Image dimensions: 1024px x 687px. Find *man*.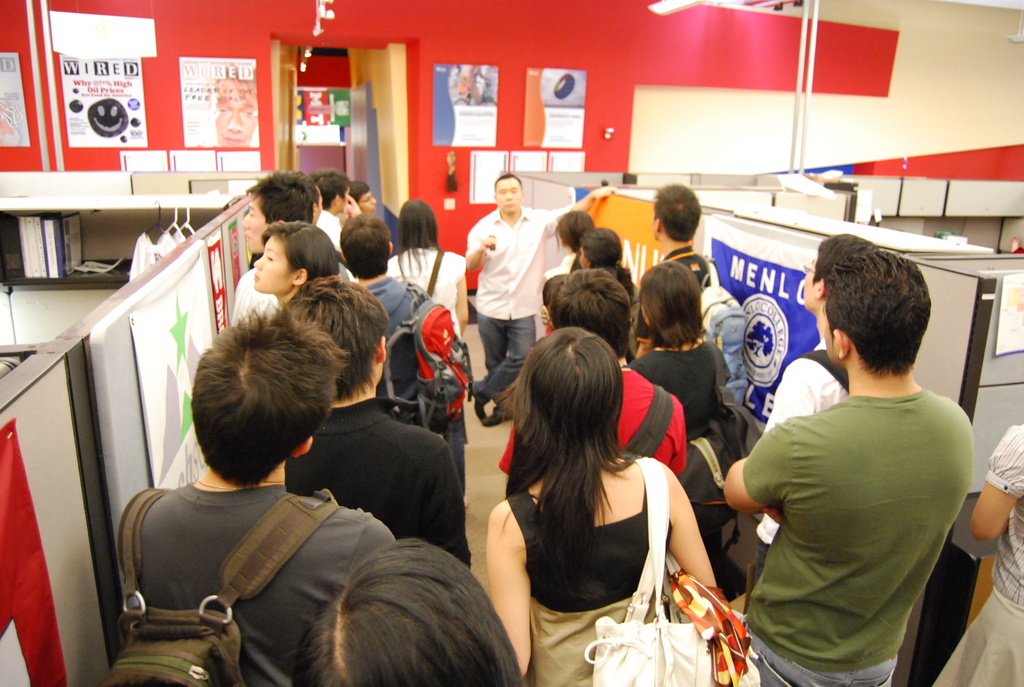
[x1=453, y1=146, x2=618, y2=388].
